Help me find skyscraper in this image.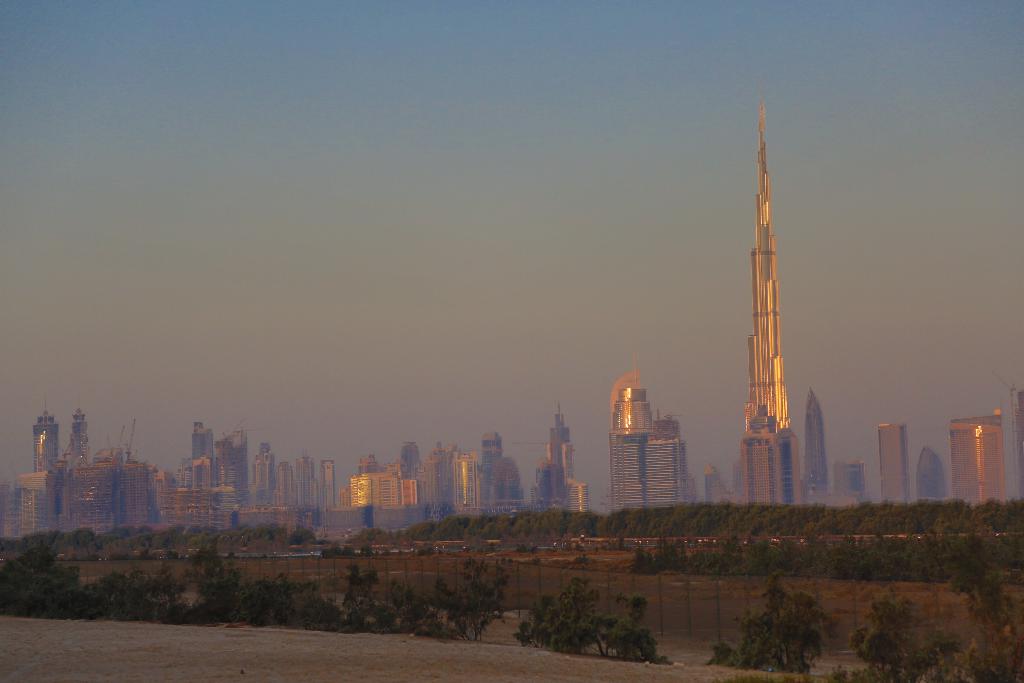
Found it: BBox(950, 409, 1012, 500).
